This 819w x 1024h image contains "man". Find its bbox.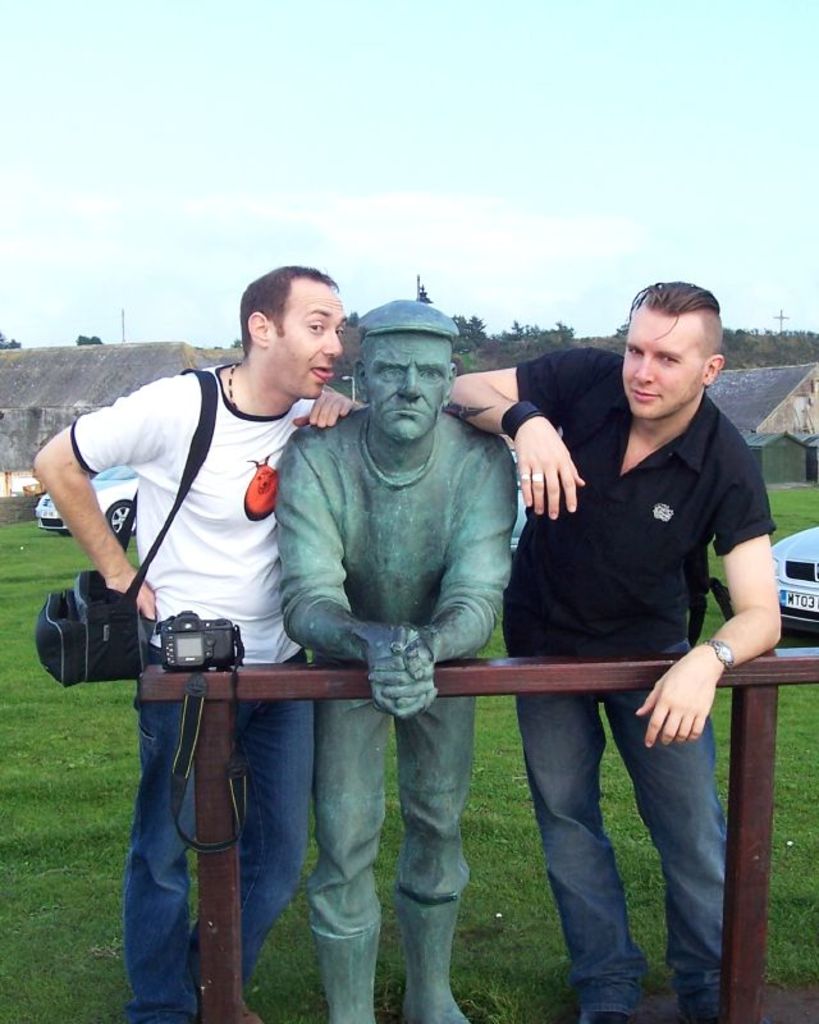
locate(449, 274, 786, 1023).
